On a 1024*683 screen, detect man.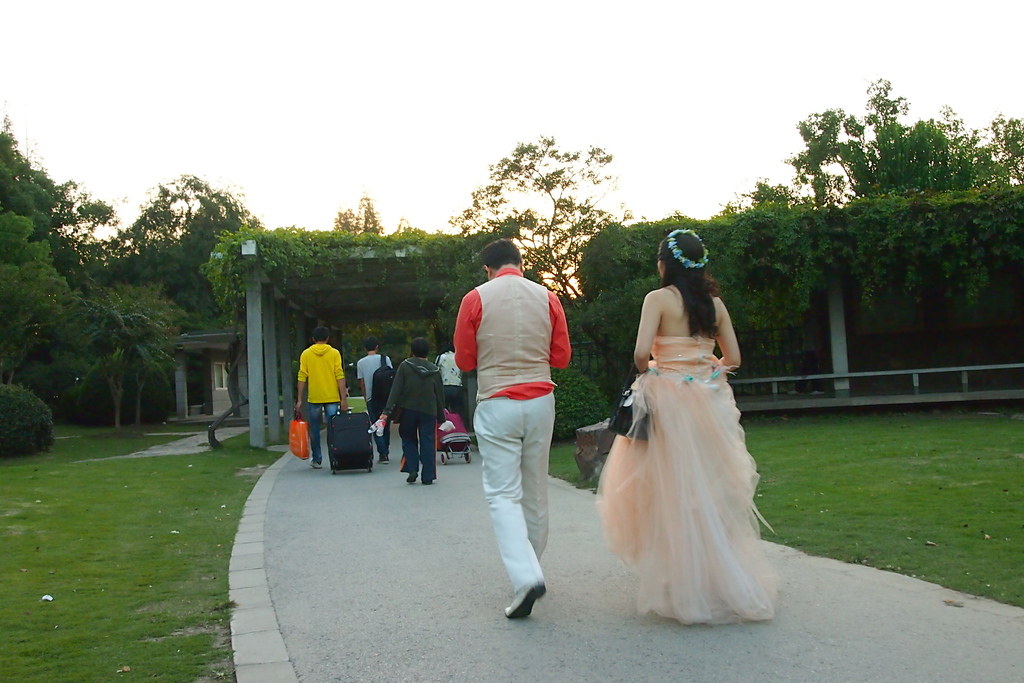
463 237 584 629.
